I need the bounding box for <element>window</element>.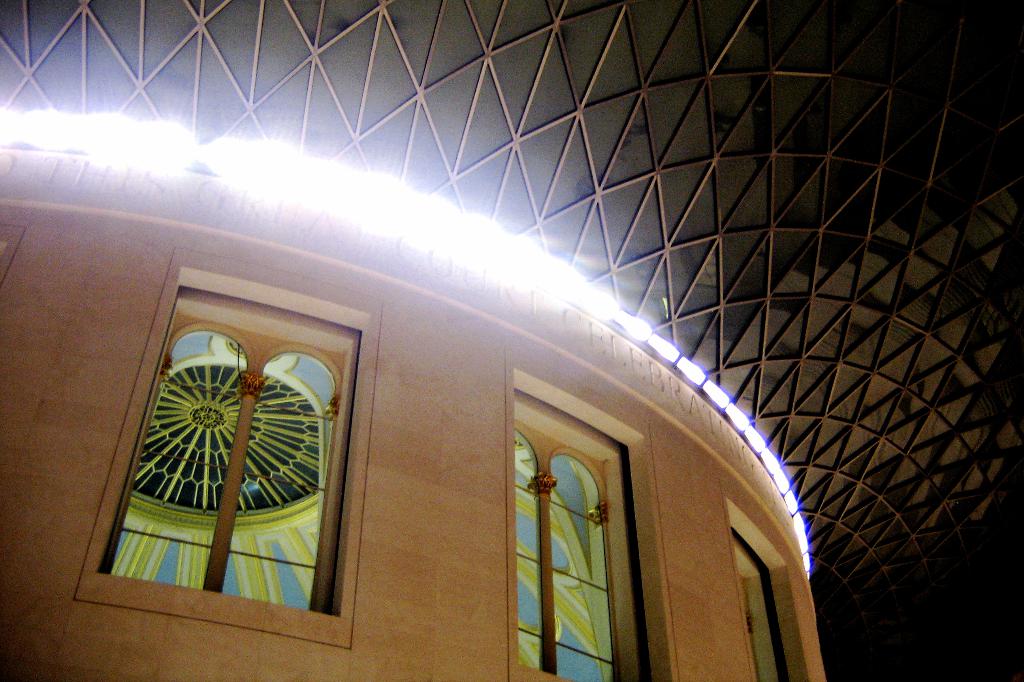
Here it is: [94, 264, 365, 616].
